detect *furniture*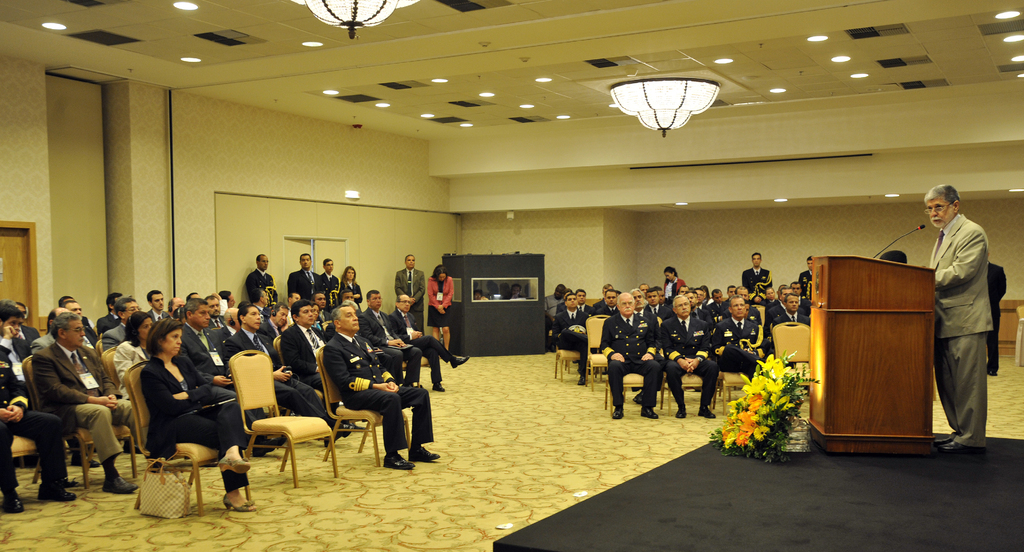
<region>806, 255, 937, 451</region>
